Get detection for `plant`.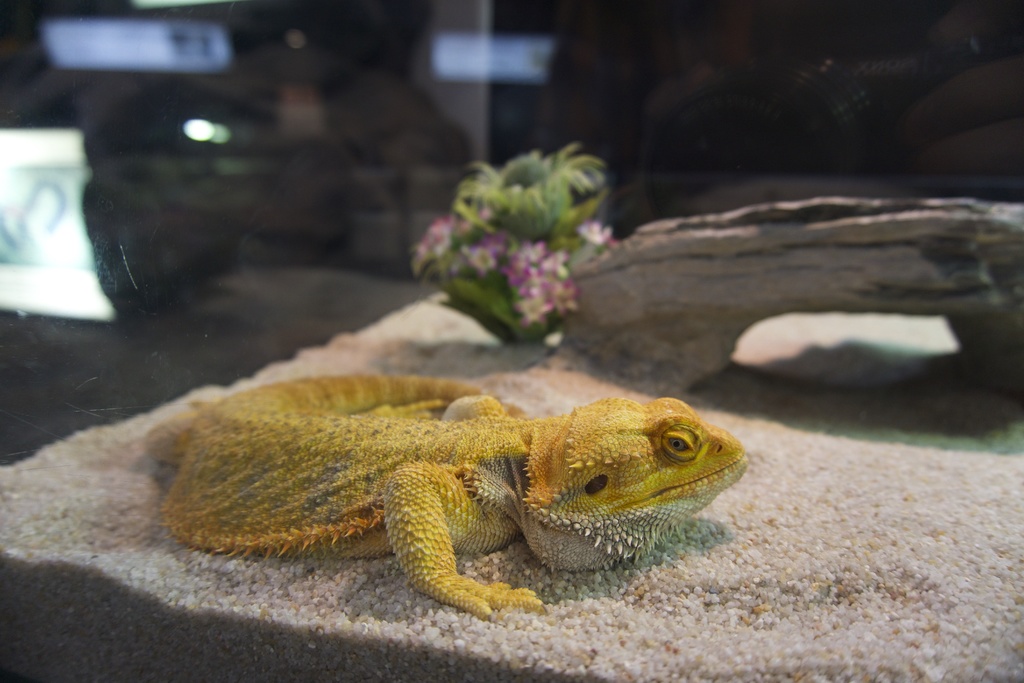
Detection: bbox=[380, 127, 668, 352].
